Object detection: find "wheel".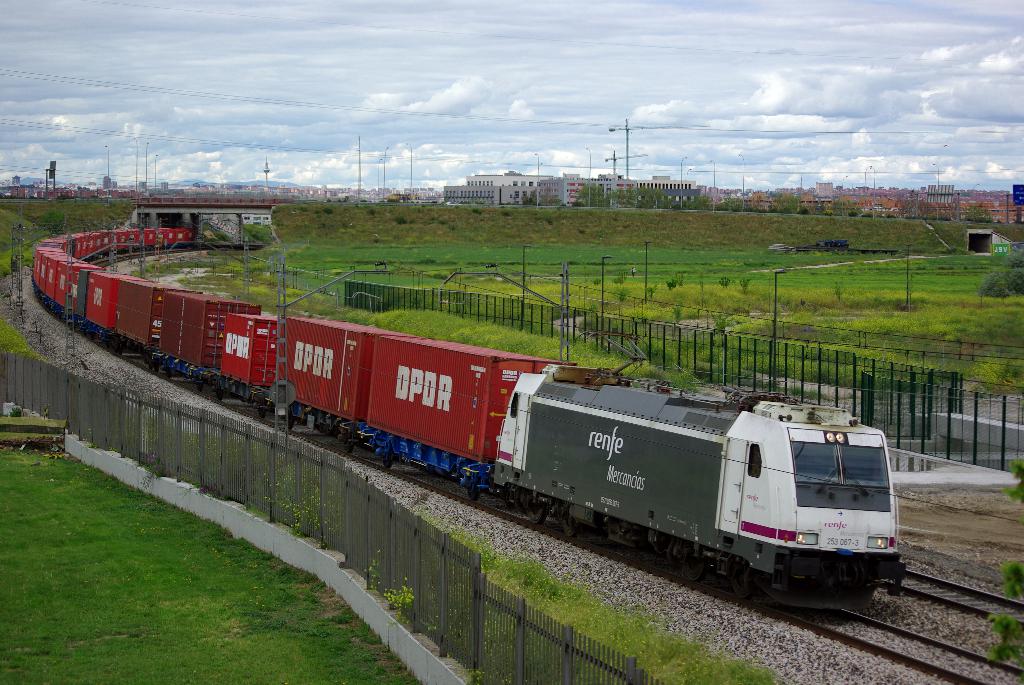
bbox=(283, 417, 292, 430).
